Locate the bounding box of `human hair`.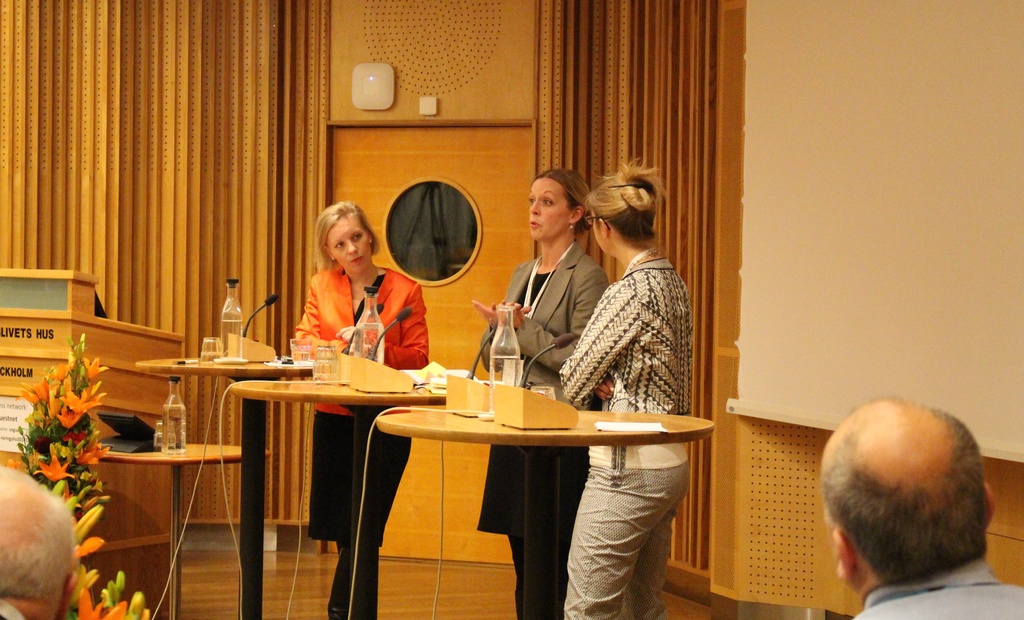
Bounding box: detection(581, 156, 666, 241).
